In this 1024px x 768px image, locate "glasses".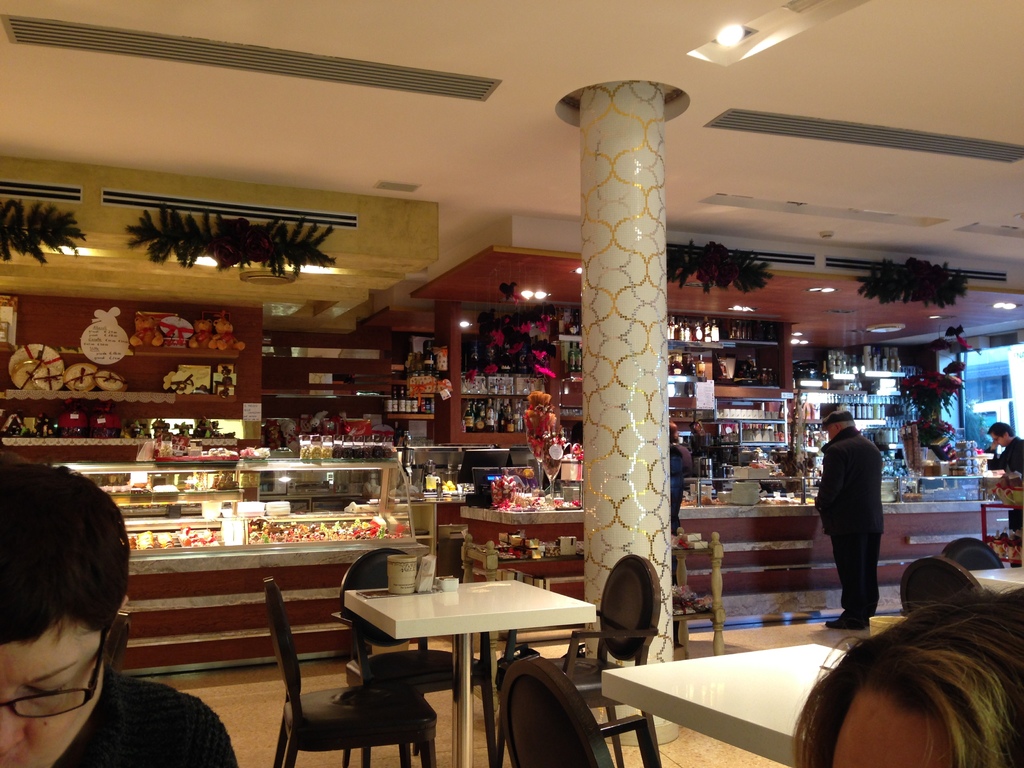
Bounding box: (0, 627, 109, 719).
